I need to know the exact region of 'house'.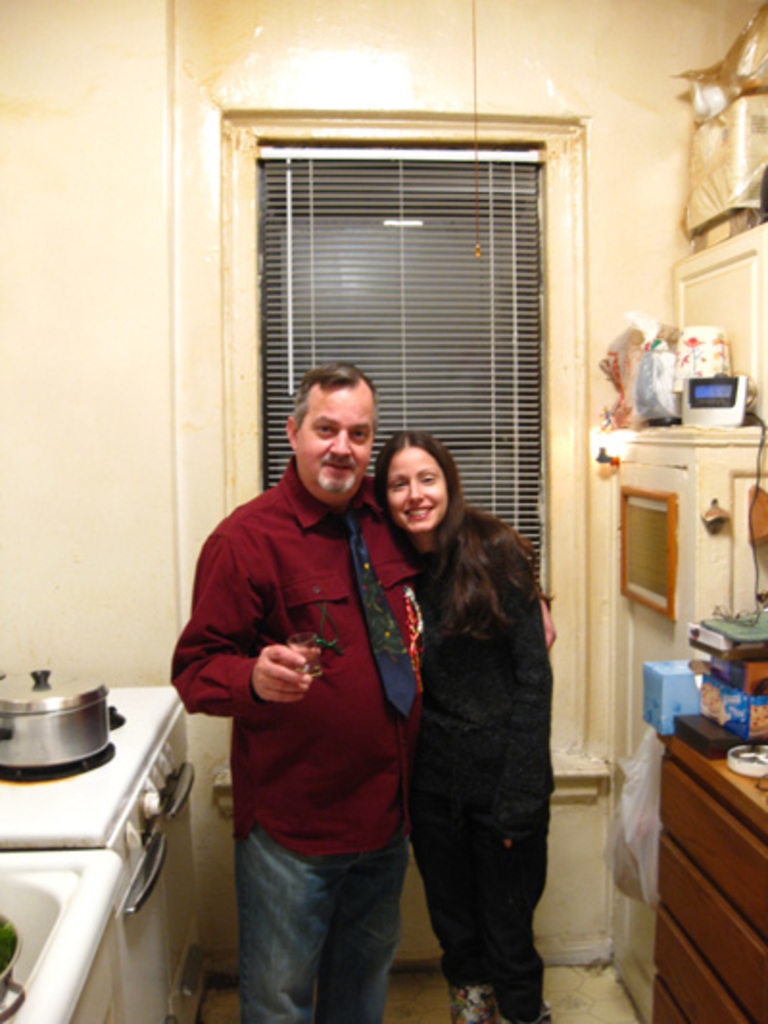
Region: Rect(0, 2, 766, 1016).
